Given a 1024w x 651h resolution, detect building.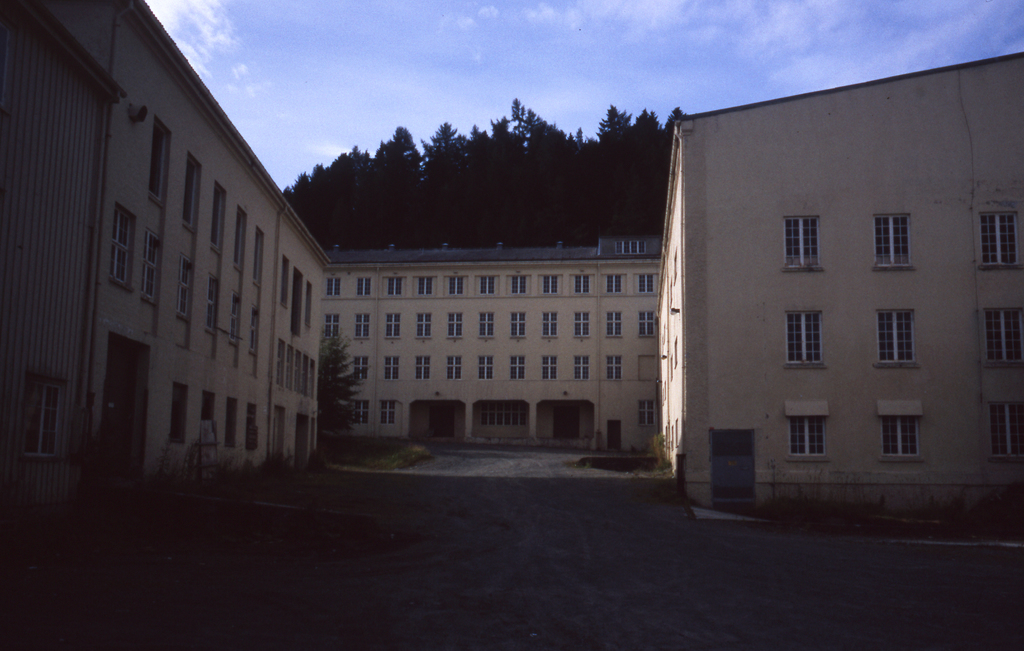
[327,229,659,444].
